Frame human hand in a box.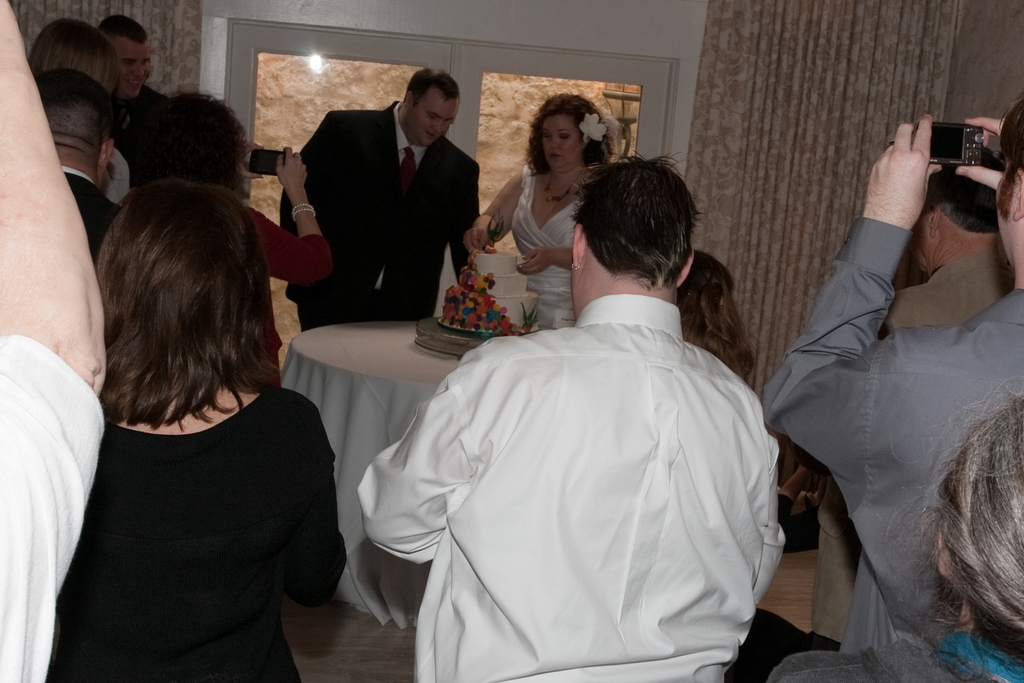
[954,117,1006,193].
